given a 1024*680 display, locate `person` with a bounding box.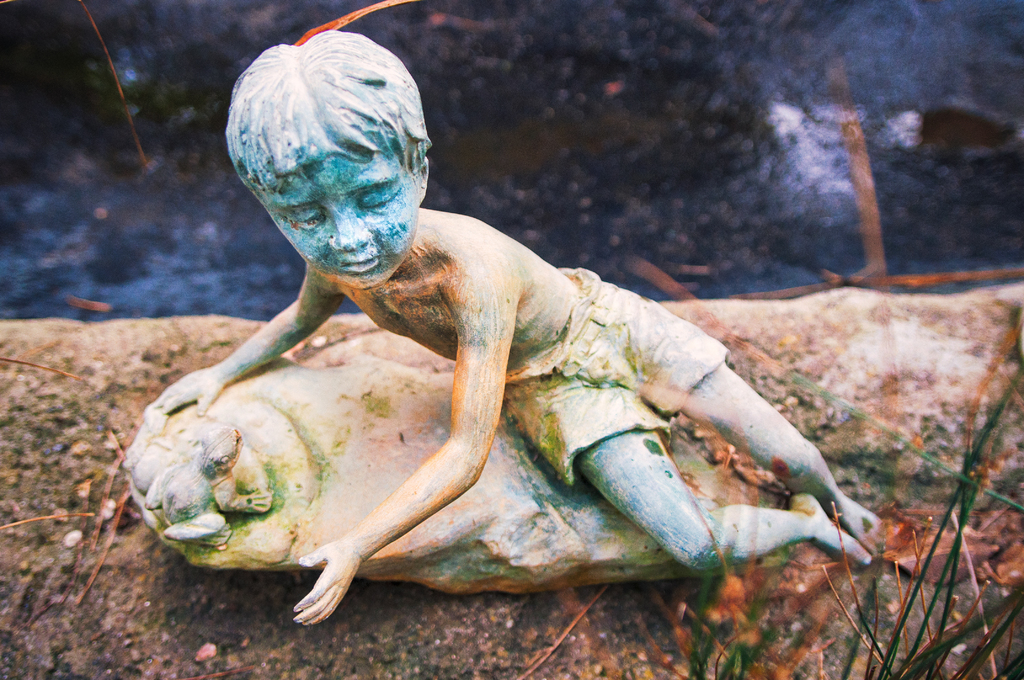
Located: (157,60,865,627).
